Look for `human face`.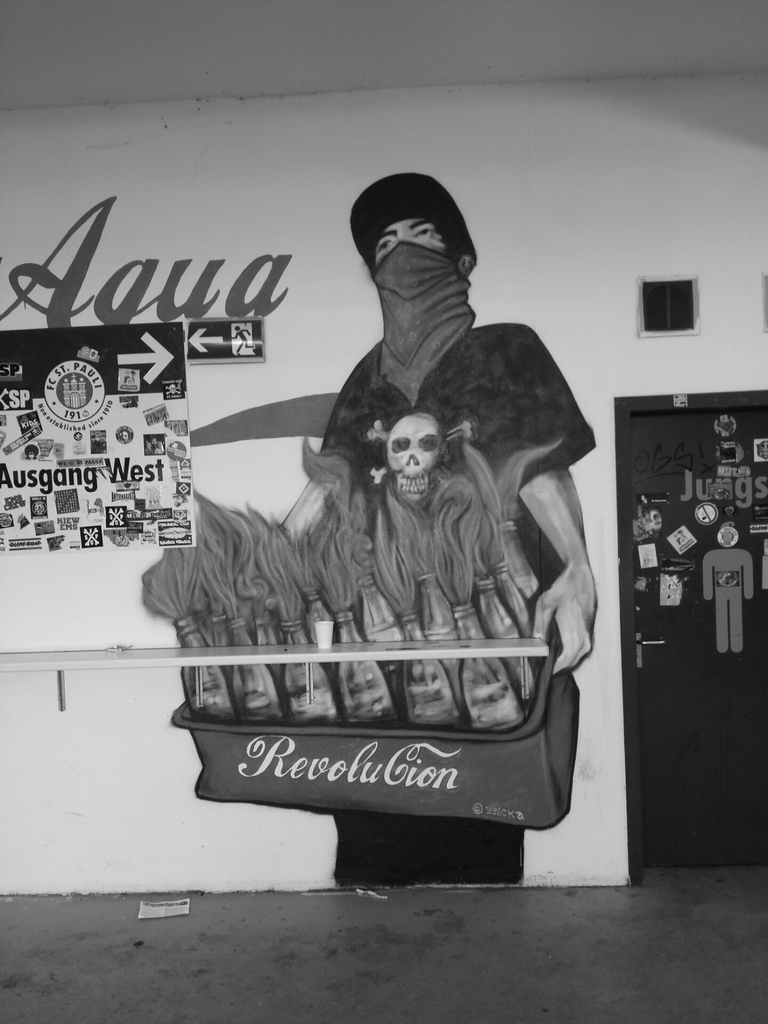
Found: bbox=(373, 214, 452, 270).
